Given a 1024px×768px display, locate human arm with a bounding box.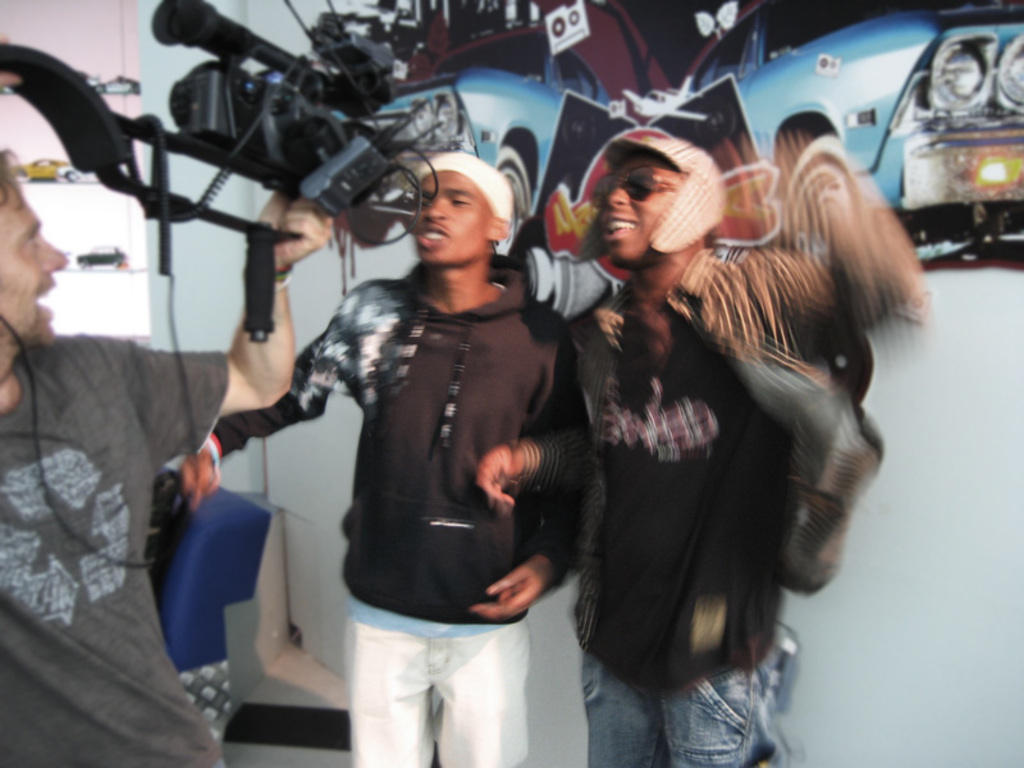
Located: [472,321,599,511].
